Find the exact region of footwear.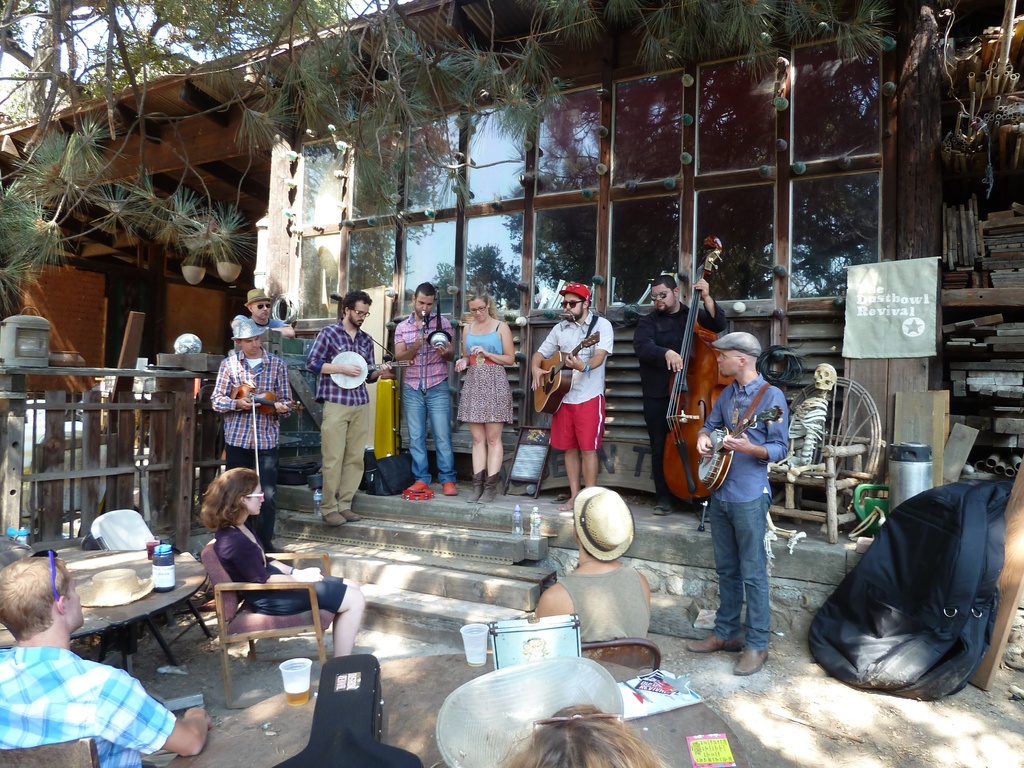
Exact region: box(684, 630, 746, 657).
